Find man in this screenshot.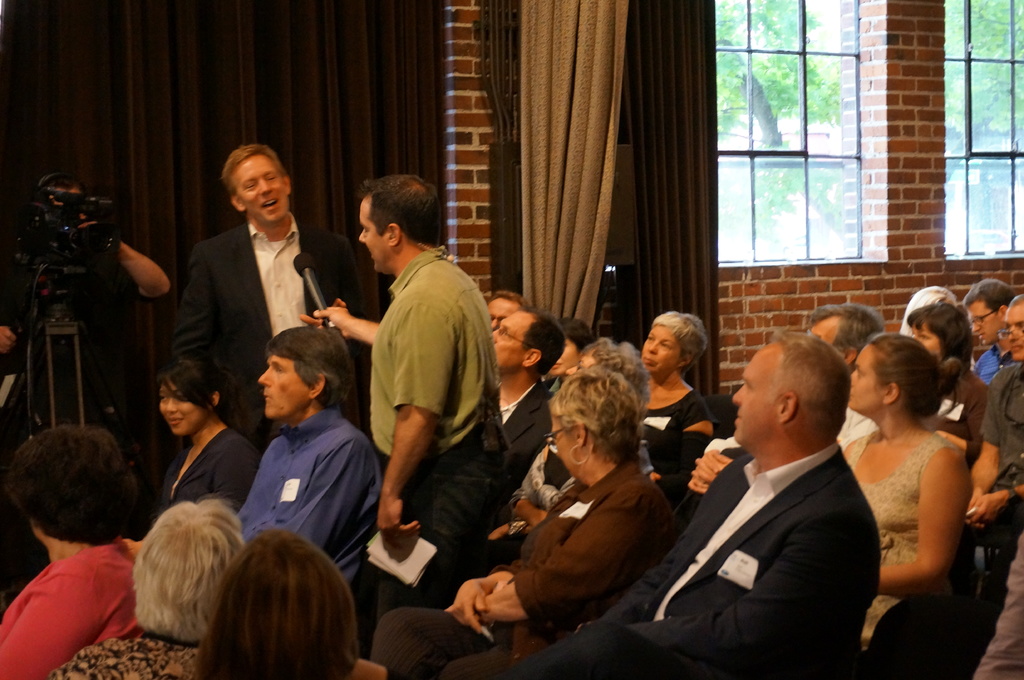
The bounding box for man is (x1=483, y1=286, x2=525, y2=329).
